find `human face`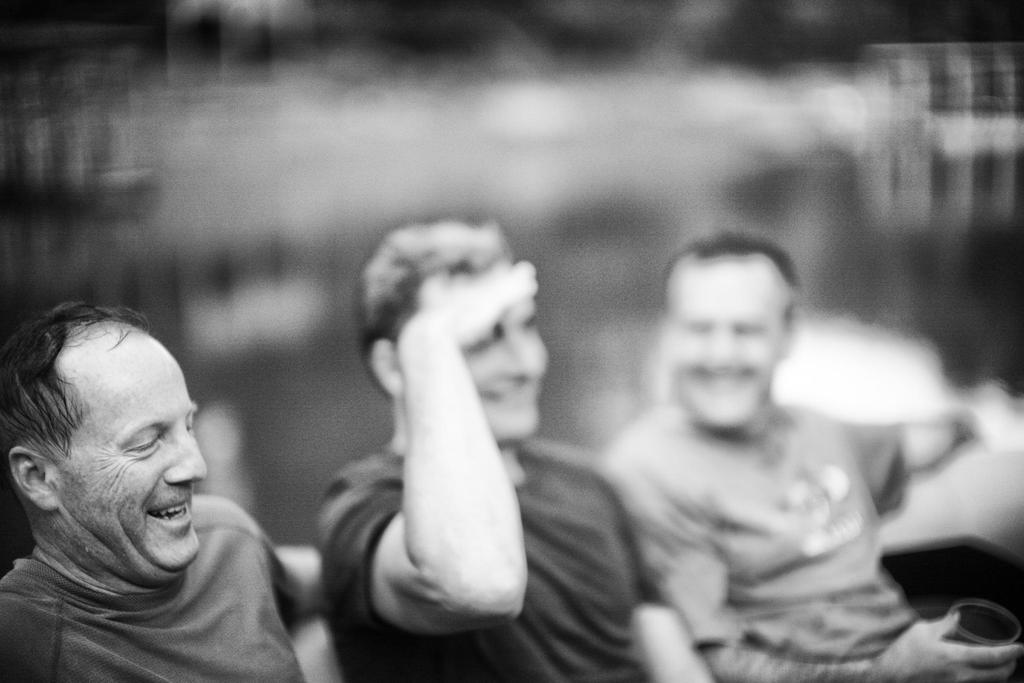
Rect(22, 316, 204, 580)
